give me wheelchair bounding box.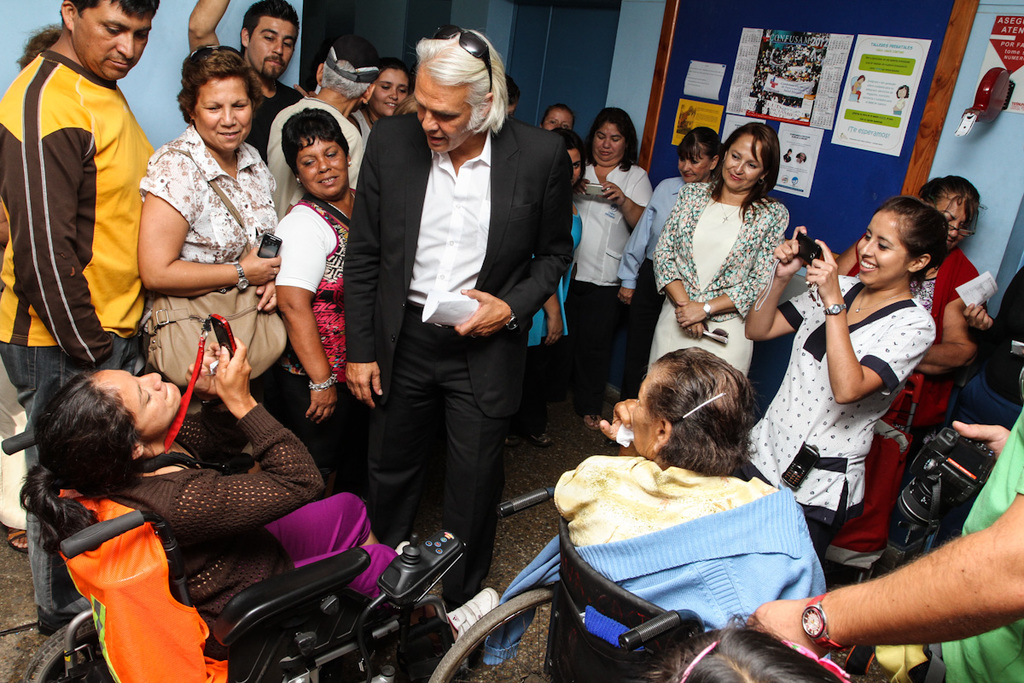
left=0, top=428, right=432, bottom=682.
